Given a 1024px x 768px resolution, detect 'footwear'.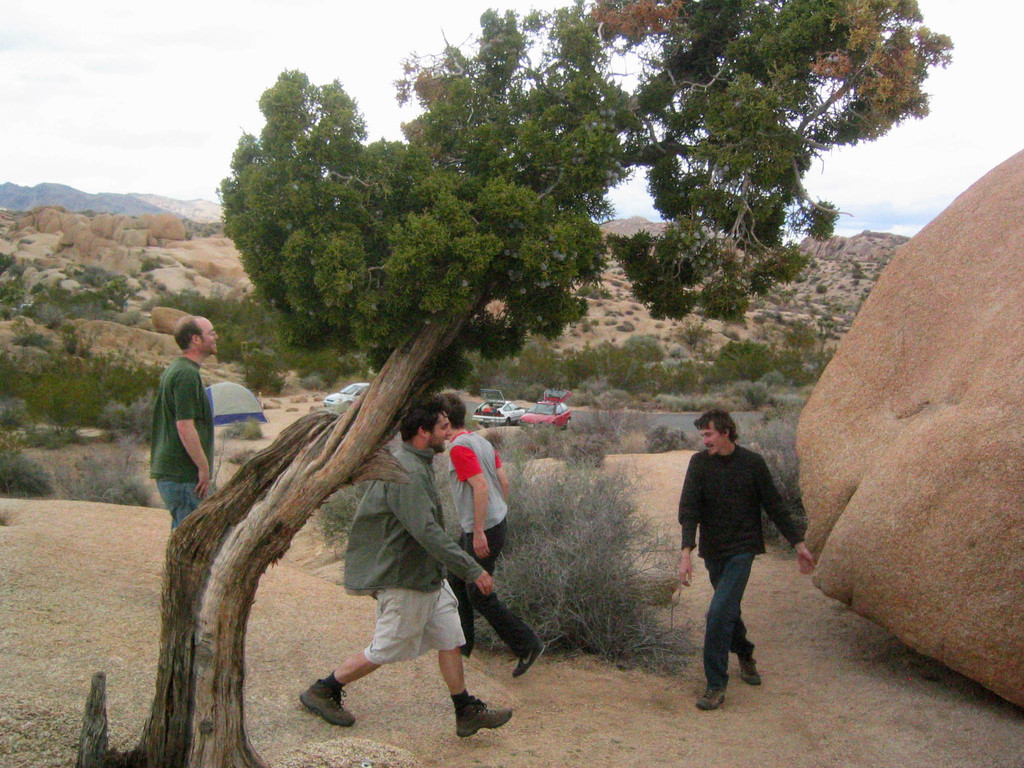
bbox(295, 669, 360, 747).
